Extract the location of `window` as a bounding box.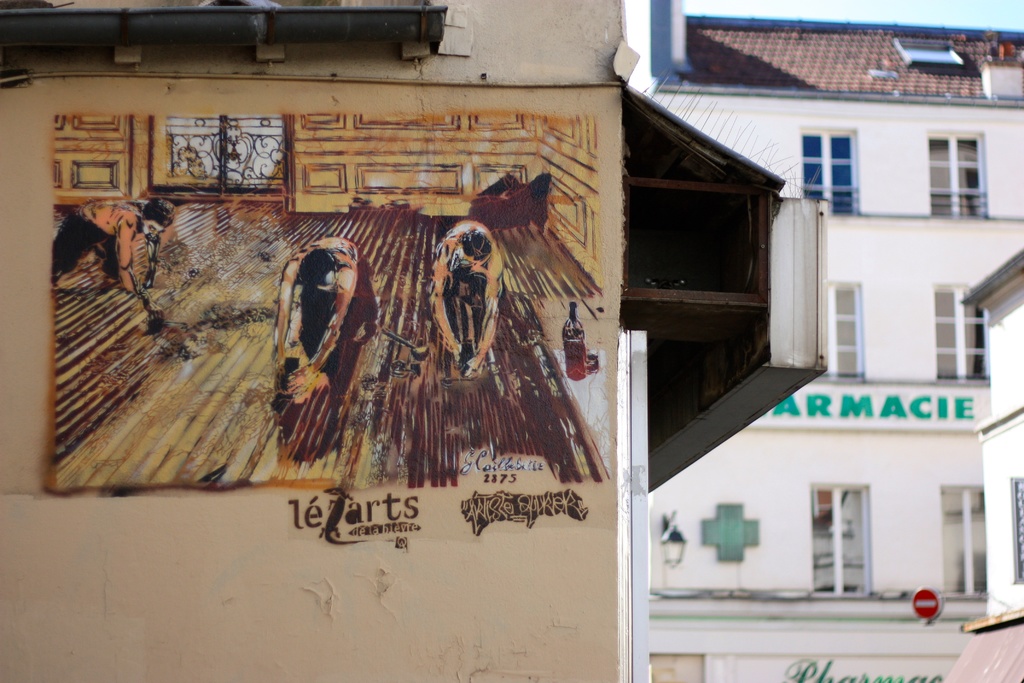
pyautogui.locateOnScreen(824, 281, 874, 388).
